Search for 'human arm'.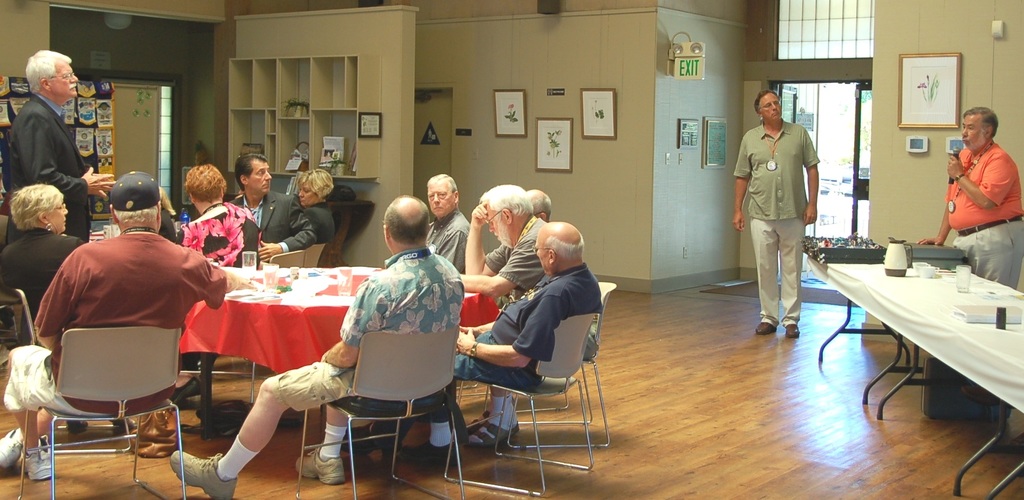
Found at (444,301,553,369).
